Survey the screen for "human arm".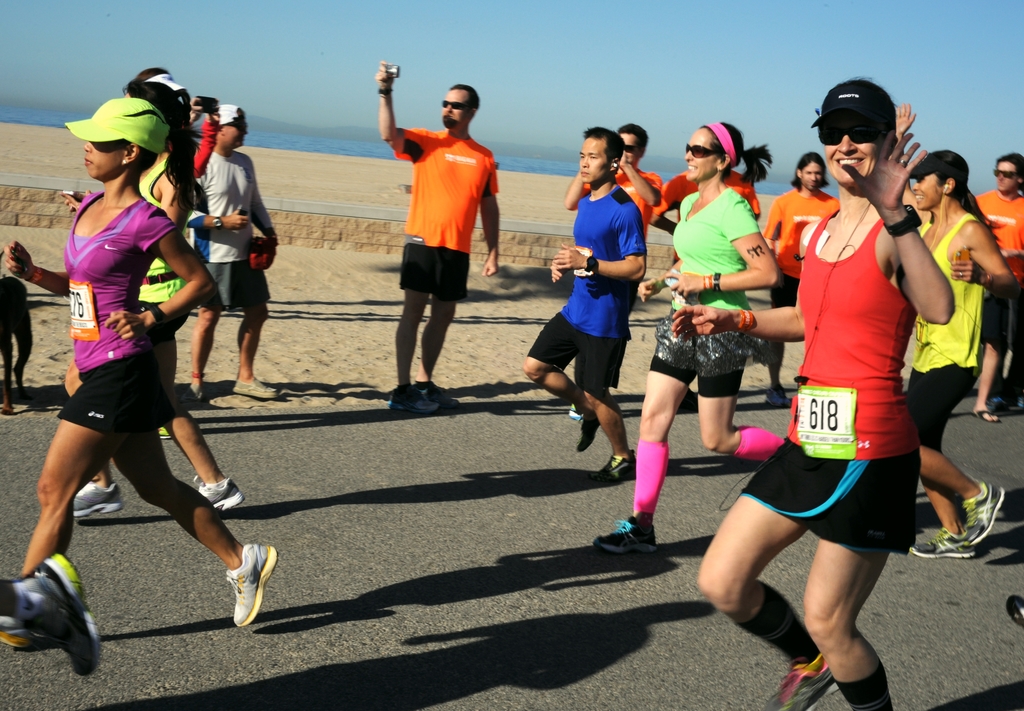
Survey found: BBox(636, 255, 682, 300).
